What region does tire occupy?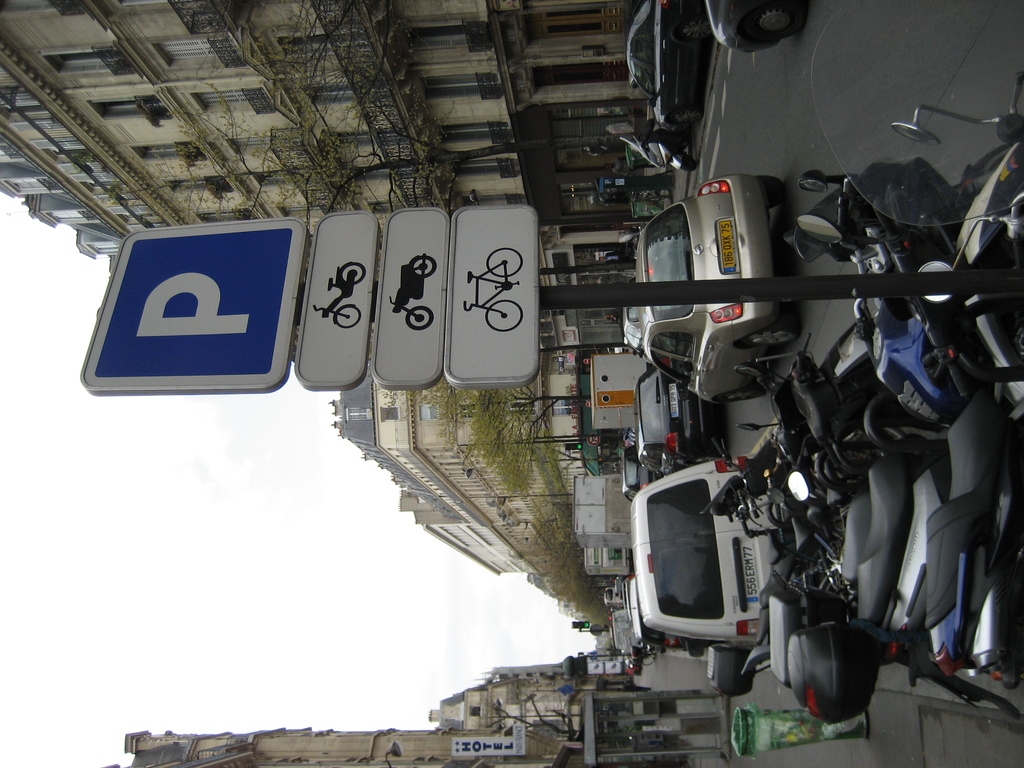
{"x1": 671, "y1": 106, "x2": 702, "y2": 123}.
